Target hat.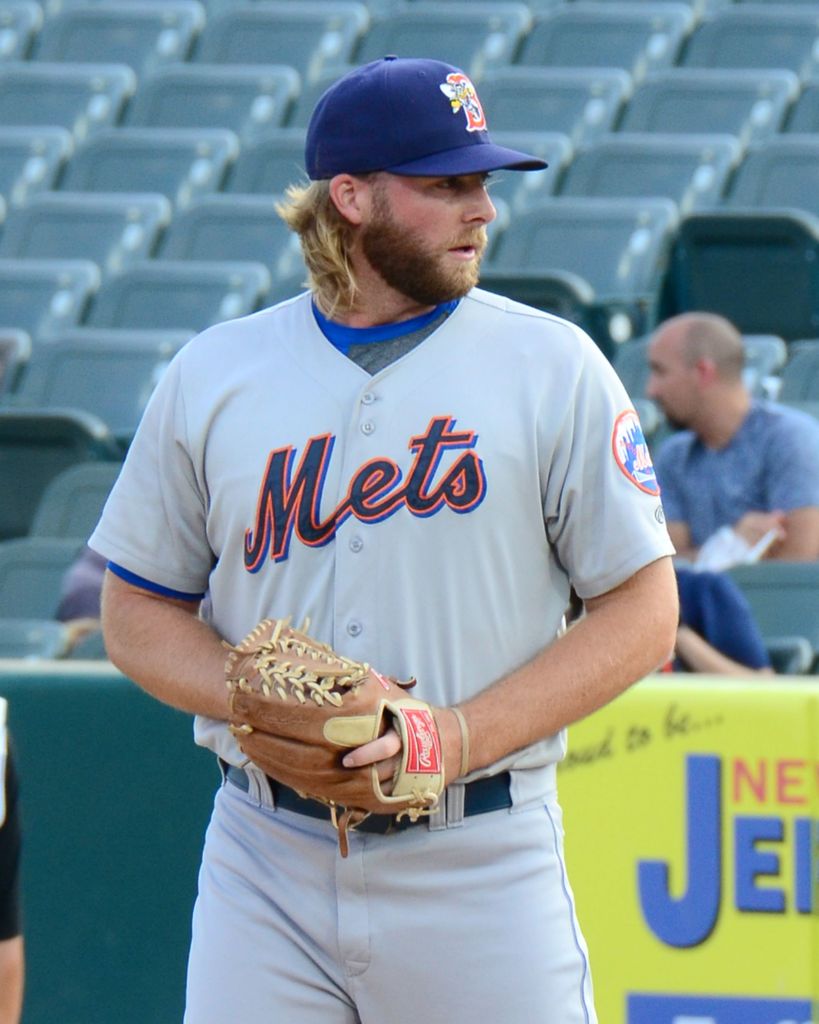
Target region: {"x1": 307, "y1": 56, "x2": 547, "y2": 180}.
